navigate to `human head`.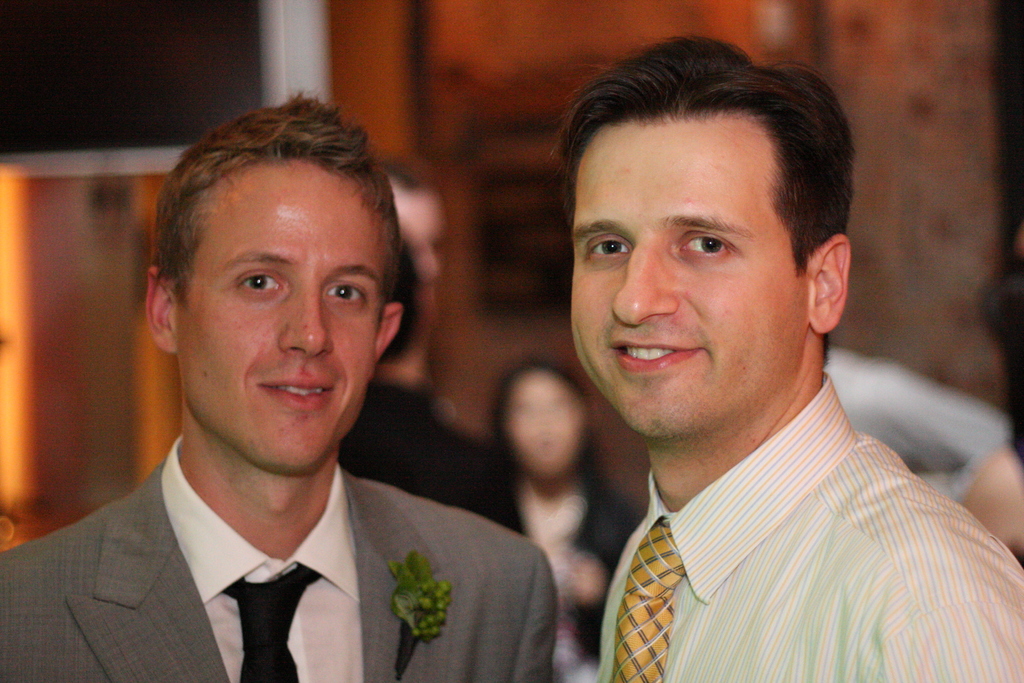
Navigation target: {"left": 147, "top": 104, "right": 399, "bottom": 448}.
